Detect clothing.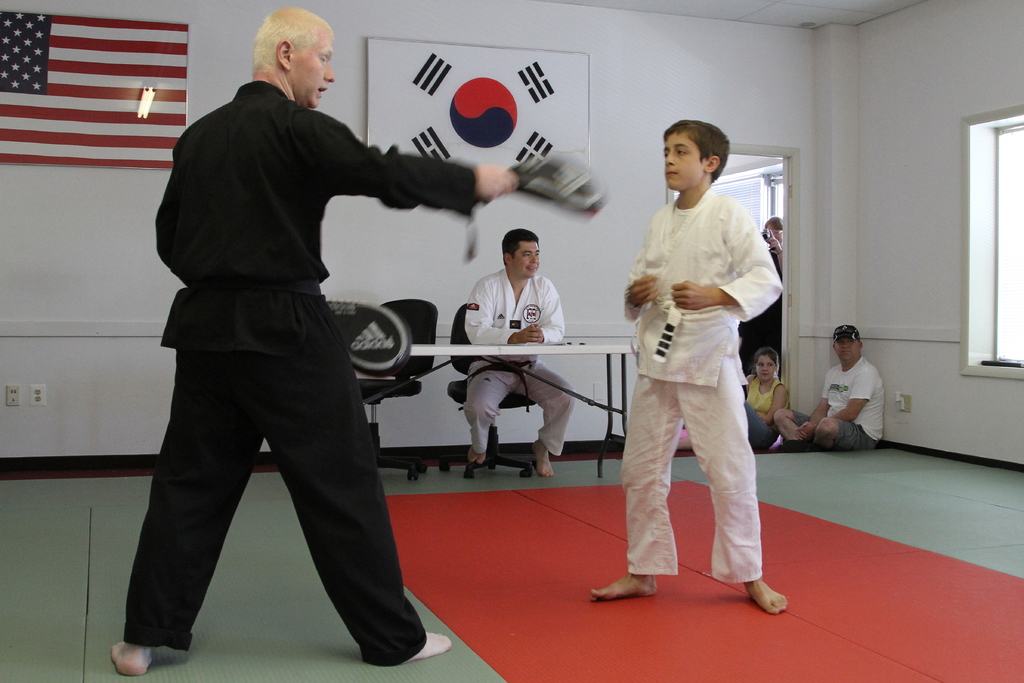
Detected at 112,69,477,680.
